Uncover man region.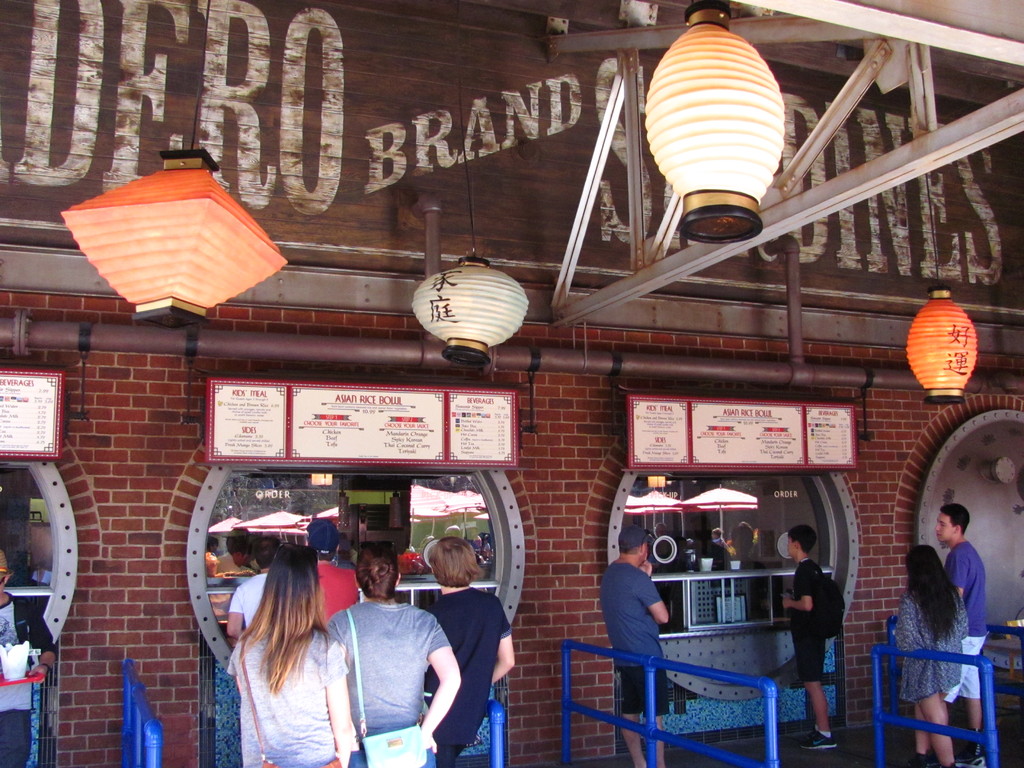
Uncovered: select_region(595, 524, 671, 767).
